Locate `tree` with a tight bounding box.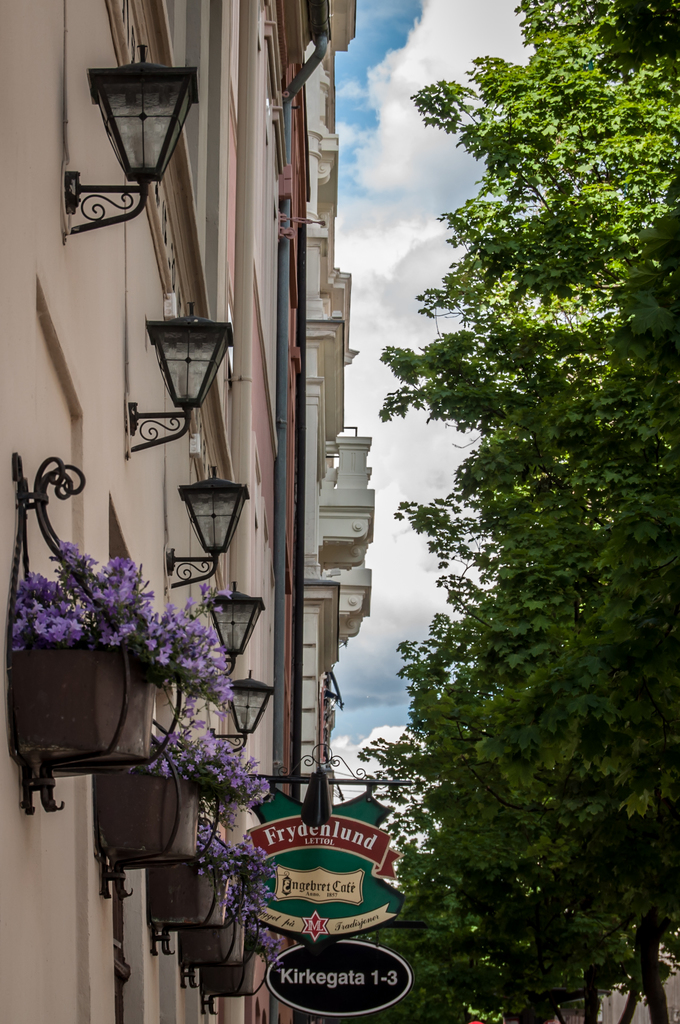
select_region(359, 0, 662, 1023).
